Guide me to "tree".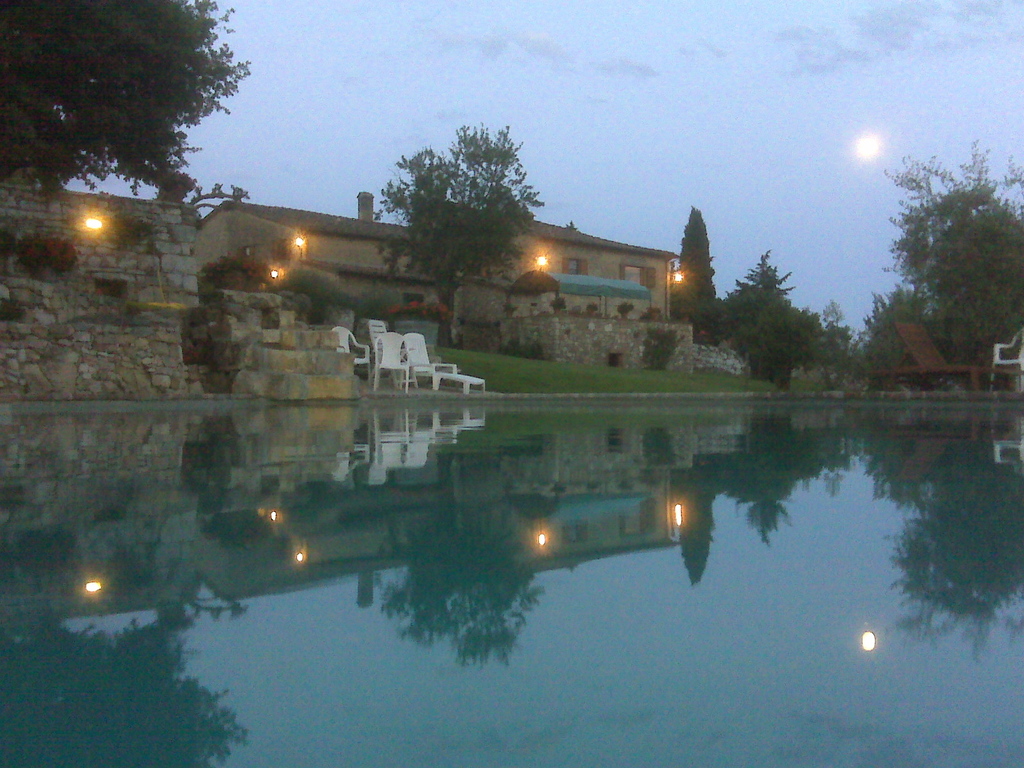
Guidance: crop(0, 0, 259, 189).
